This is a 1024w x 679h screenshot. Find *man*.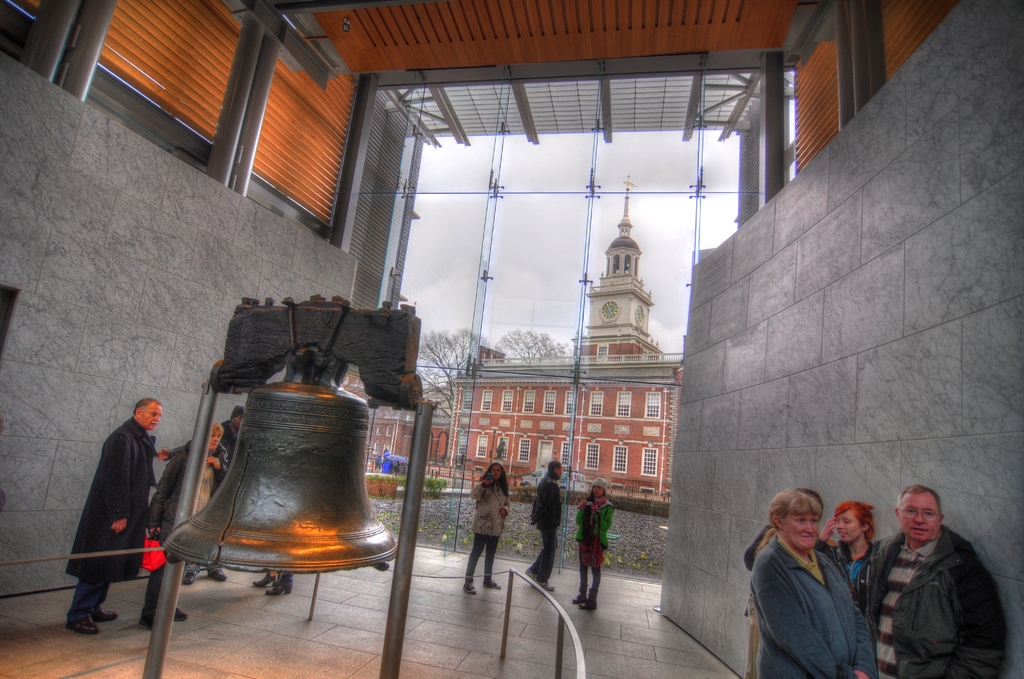
Bounding box: l=61, t=397, r=166, b=638.
